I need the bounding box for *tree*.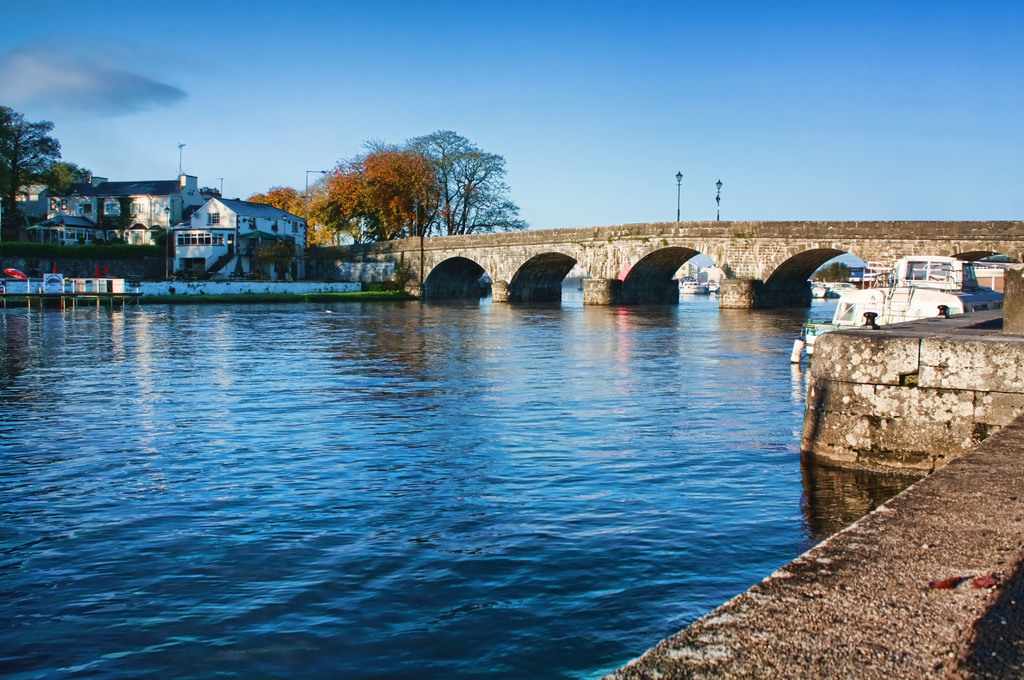
Here it is: 1/121/83/217.
